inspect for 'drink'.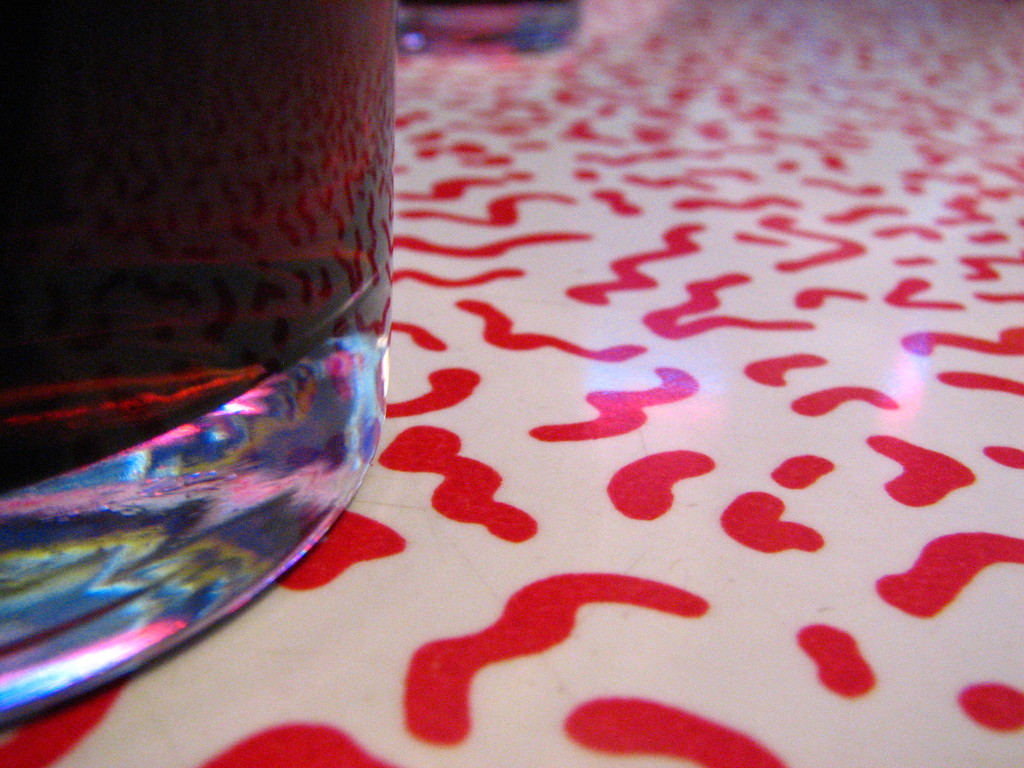
Inspection: <bbox>29, 1, 392, 767</bbox>.
